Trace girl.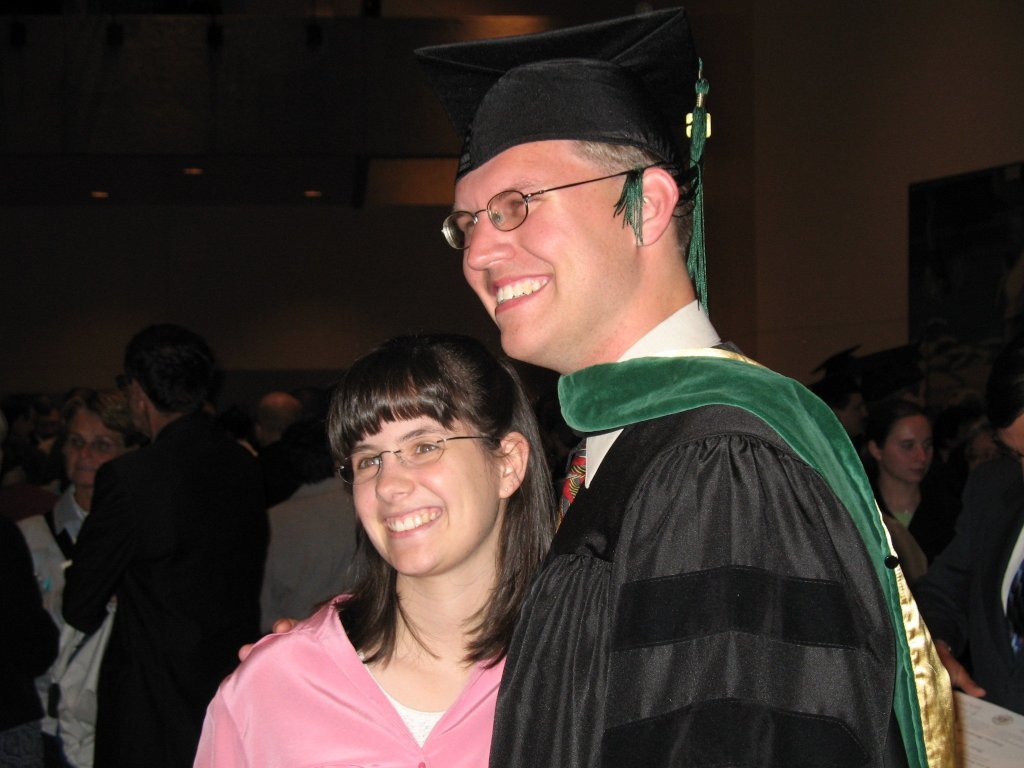
Traced to {"x1": 857, "y1": 403, "x2": 972, "y2": 592}.
